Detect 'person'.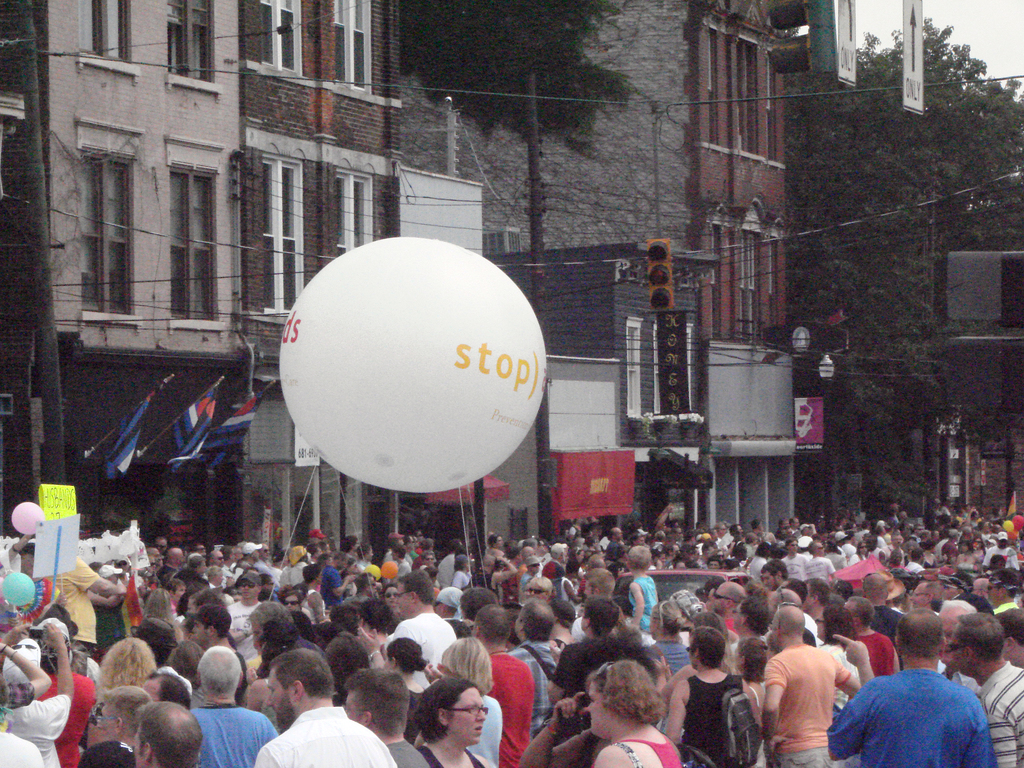
Detected at <bbox>513, 639, 664, 767</bbox>.
